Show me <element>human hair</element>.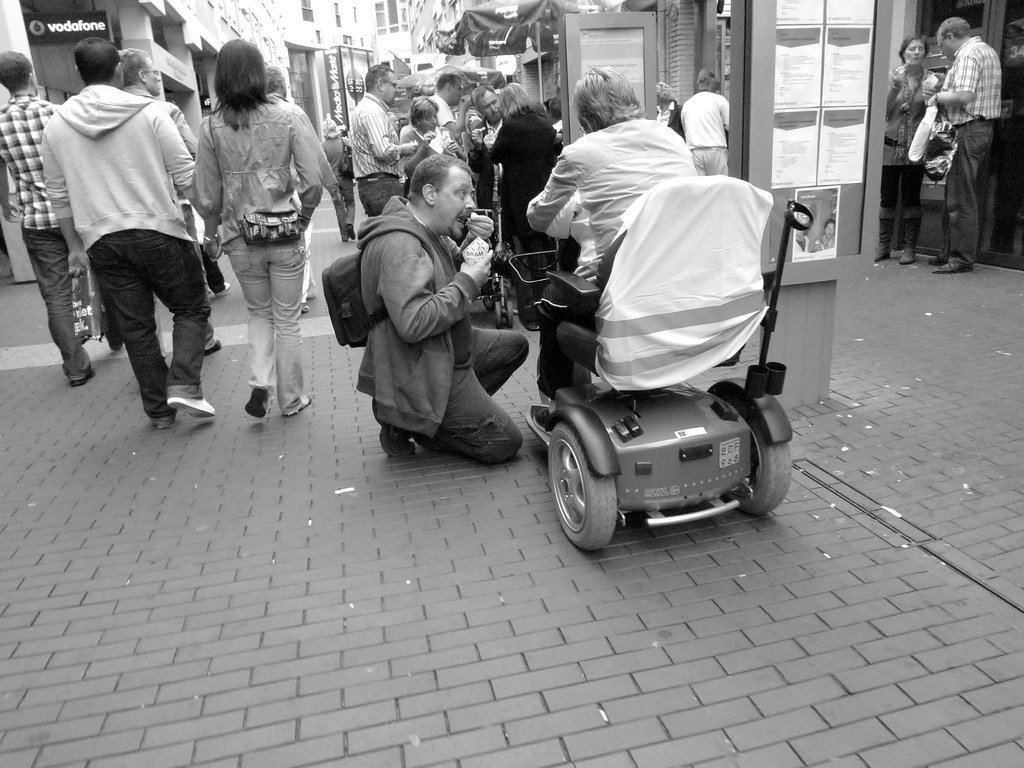
<element>human hair</element> is here: locate(119, 47, 149, 88).
